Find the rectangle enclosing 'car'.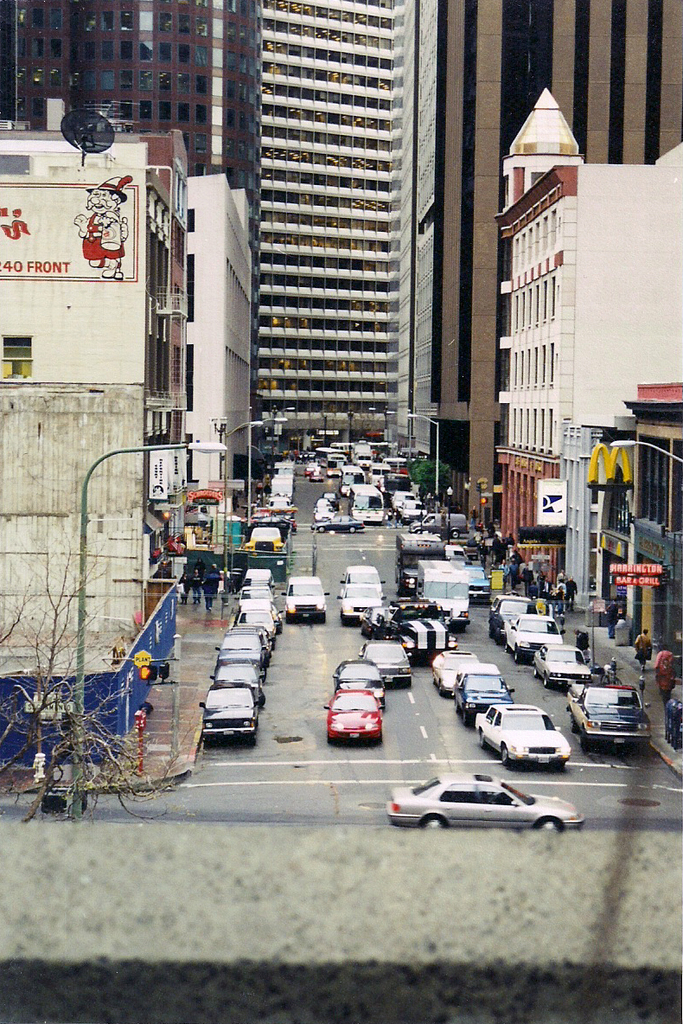
x1=385, y1=767, x2=578, y2=830.
